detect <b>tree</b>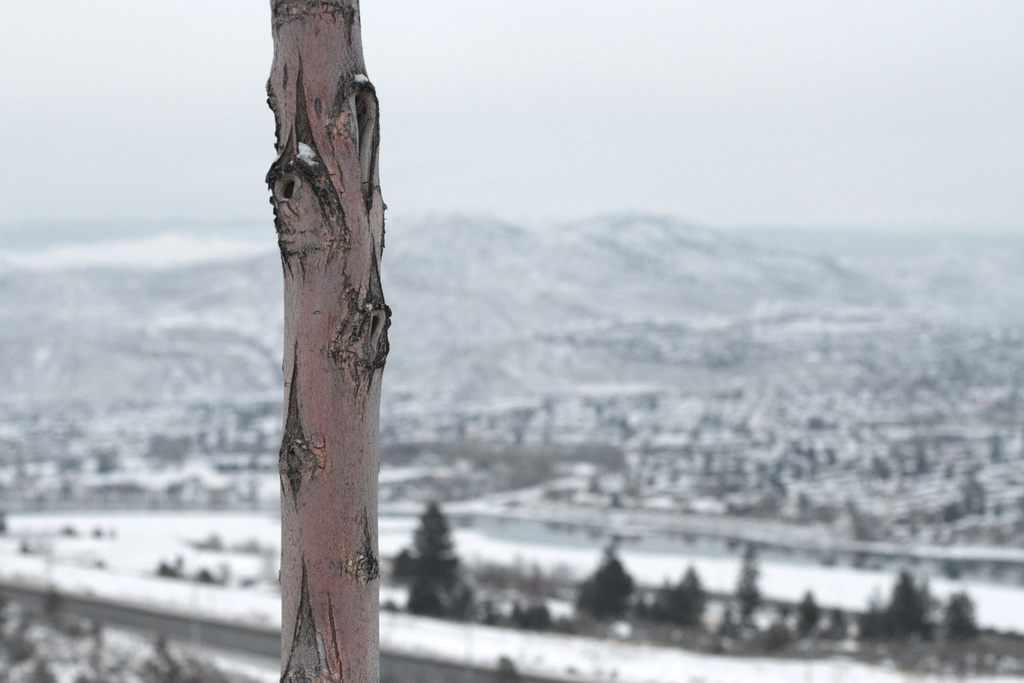
rect(884, 567, 943, 638)
